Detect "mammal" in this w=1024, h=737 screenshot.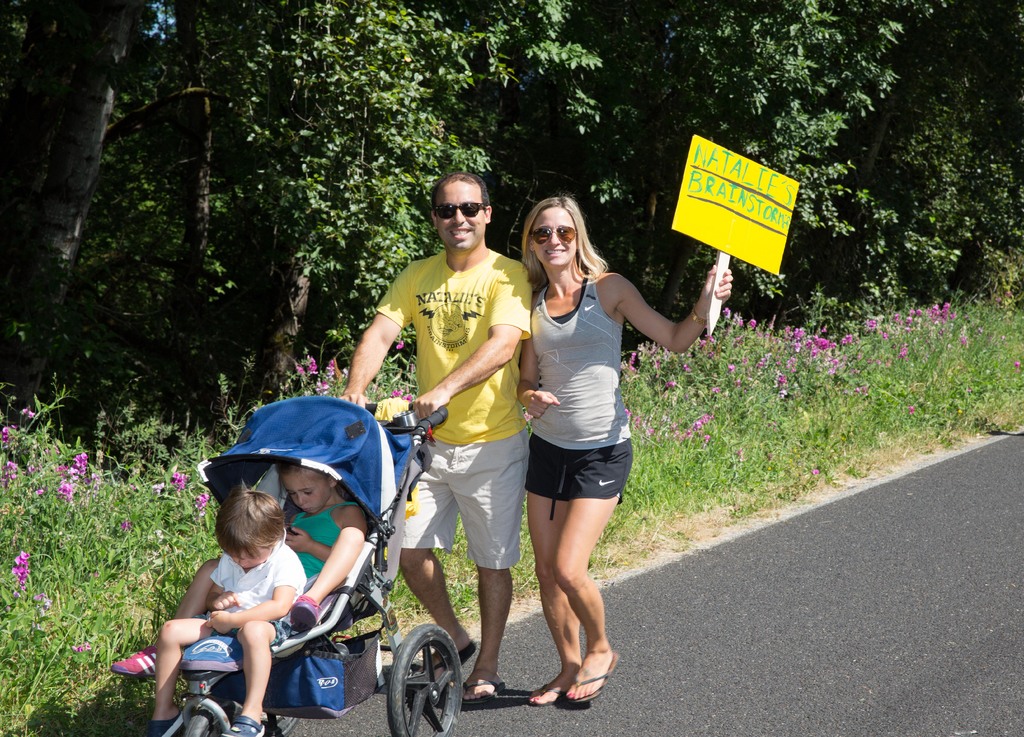
Detection: [332,174,532,697].
